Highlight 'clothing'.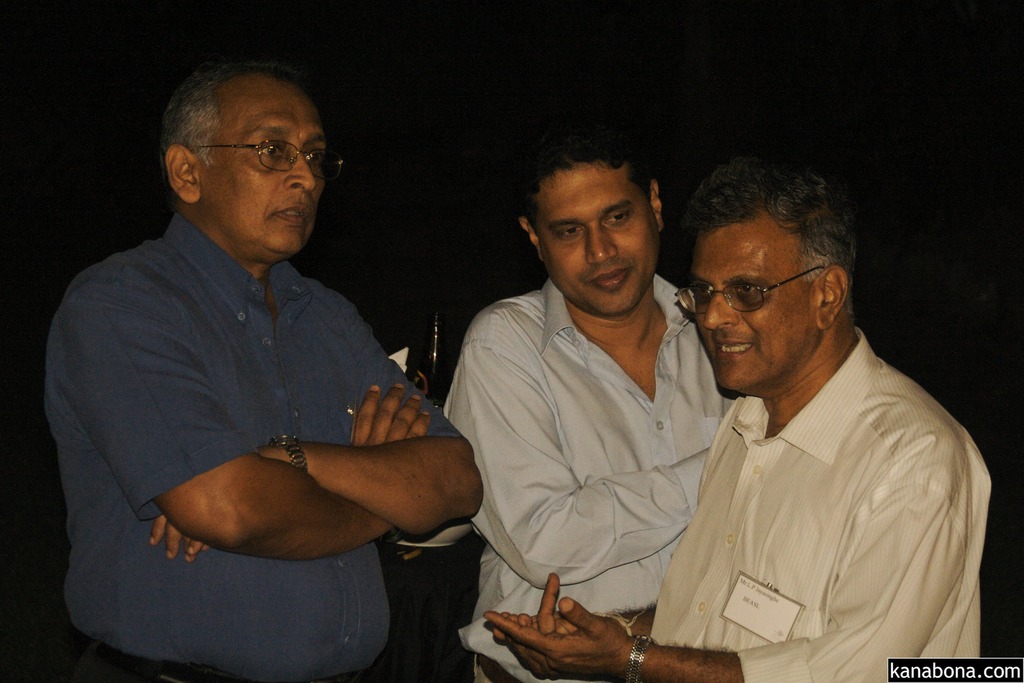
Highlighted region: (619, 318, 1000, 682).
